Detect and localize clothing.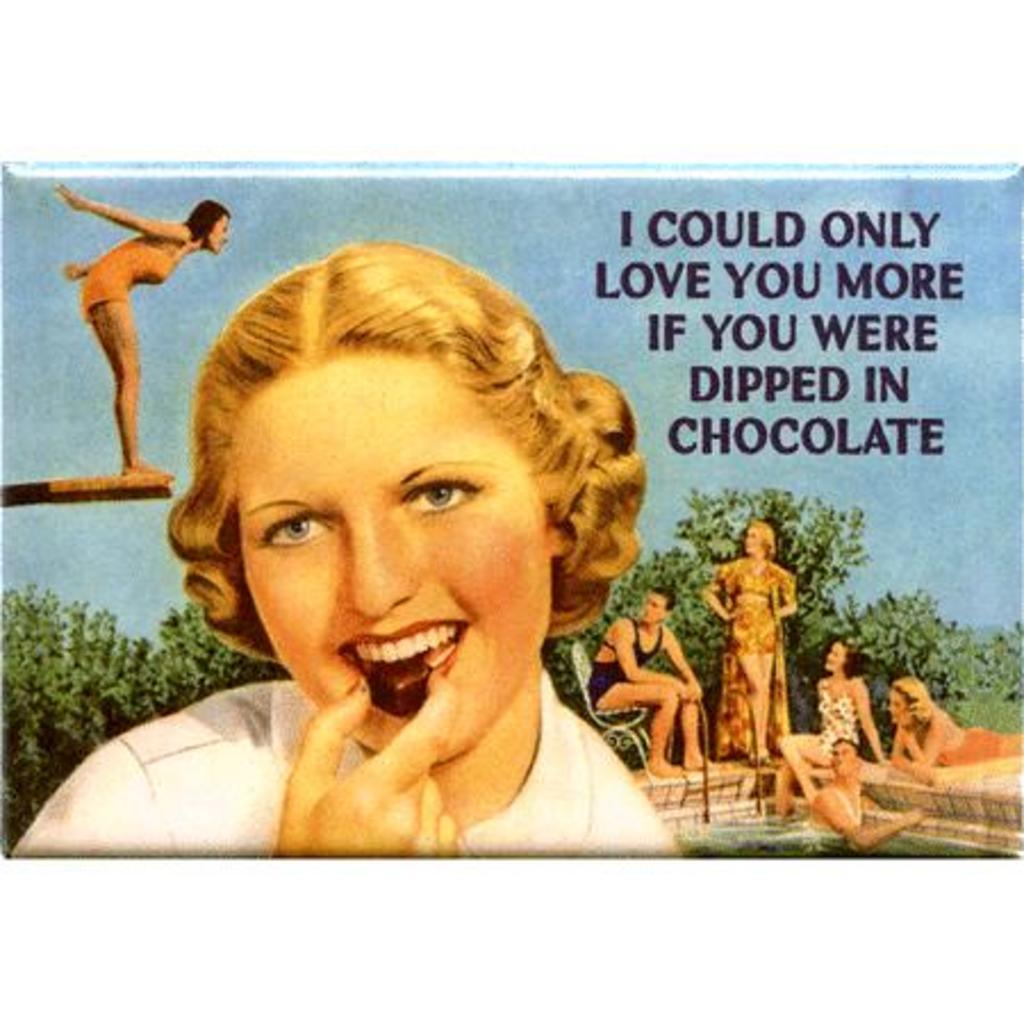
Localized at rect(9, 680, 678, 858).
